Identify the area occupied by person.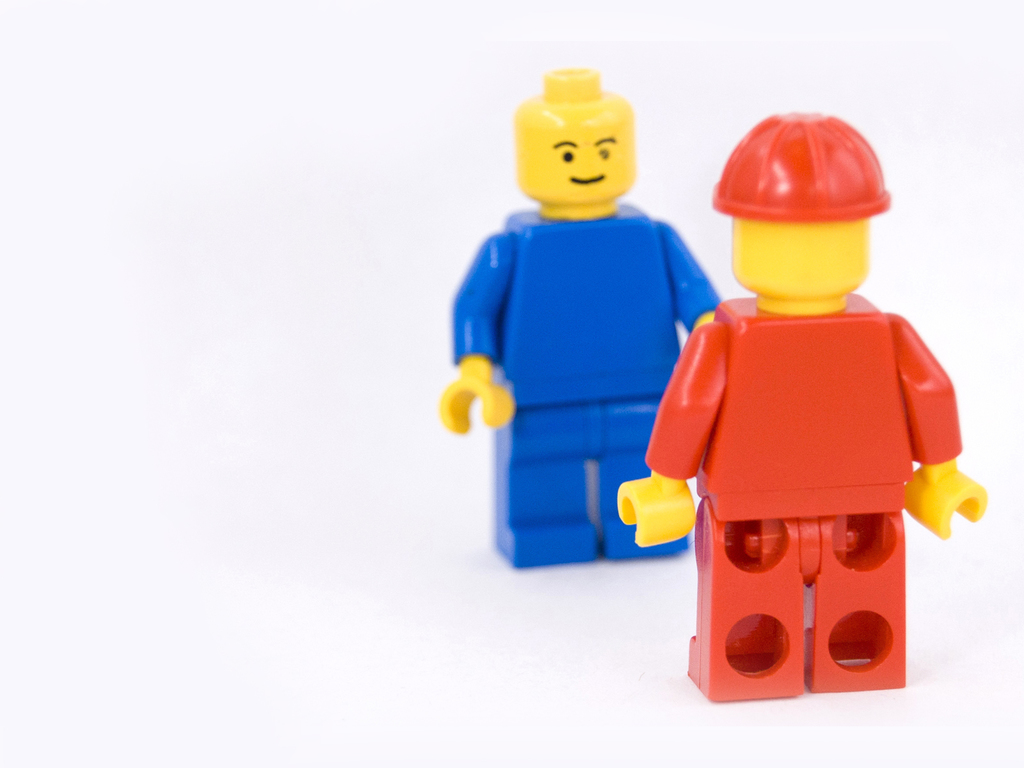
Area: {"left": 446, "top": 40, "right": 726, "bottom": 594}.
